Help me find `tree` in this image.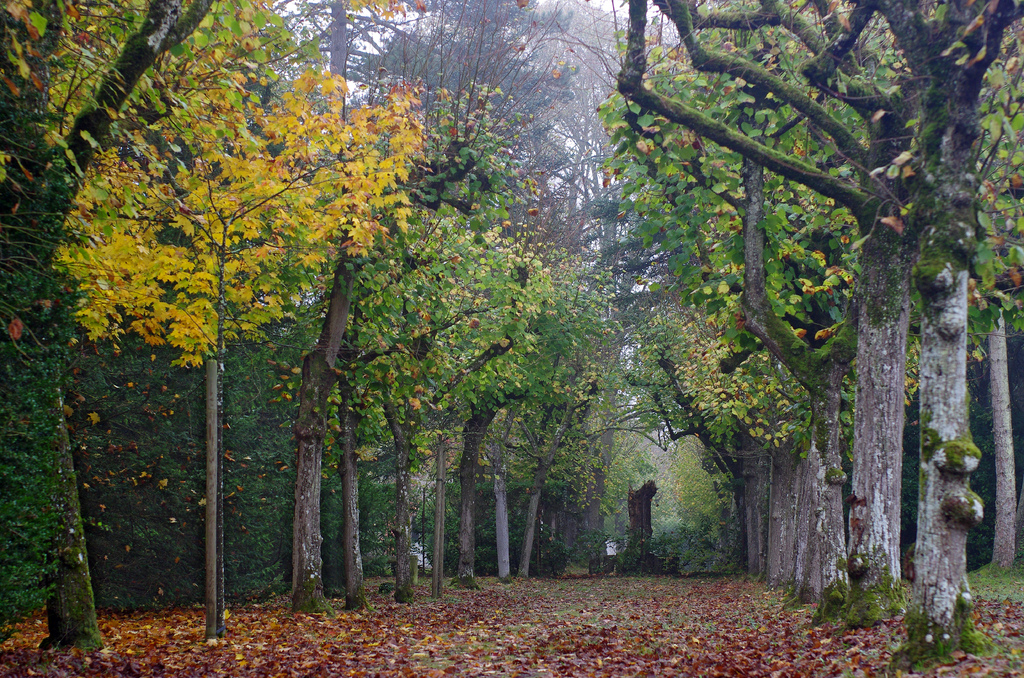
Found it: left=56, top=19, right=997, bottom=591.
